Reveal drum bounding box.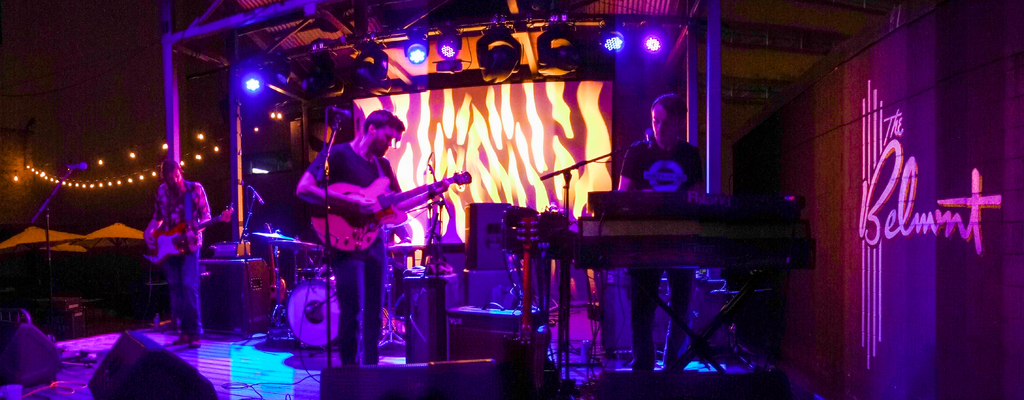
Revealed: 284/276/339/348.
